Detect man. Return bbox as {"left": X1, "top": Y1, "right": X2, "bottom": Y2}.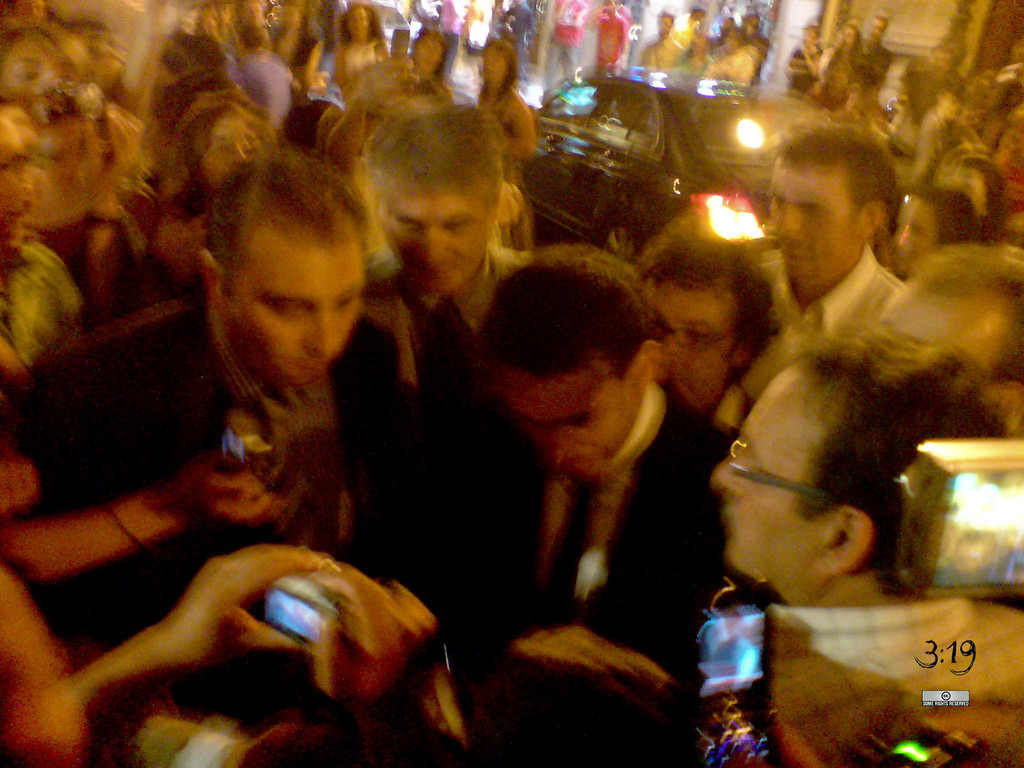
{"left": 653, "top": 308, "right": 1021, "bottom": 724}.
